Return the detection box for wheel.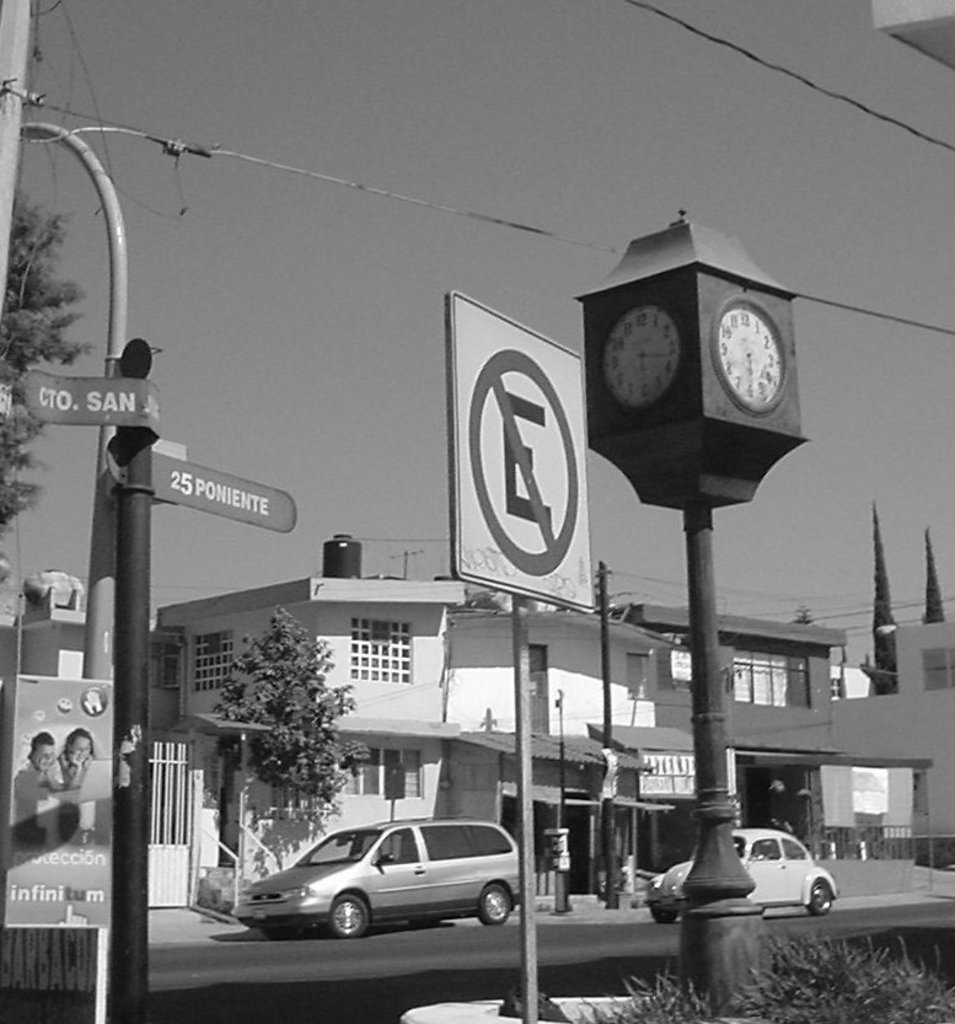
(left=474, top=875, right=514, bottom=926).
